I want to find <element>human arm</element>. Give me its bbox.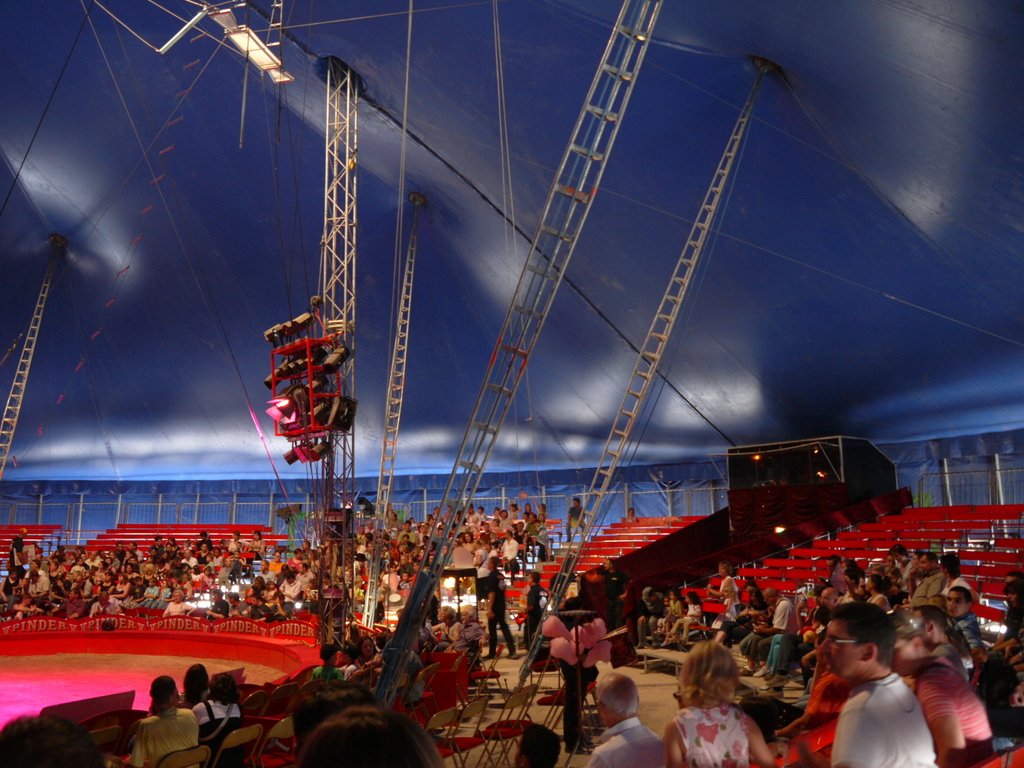
box=[636, 612, 646, 624].
